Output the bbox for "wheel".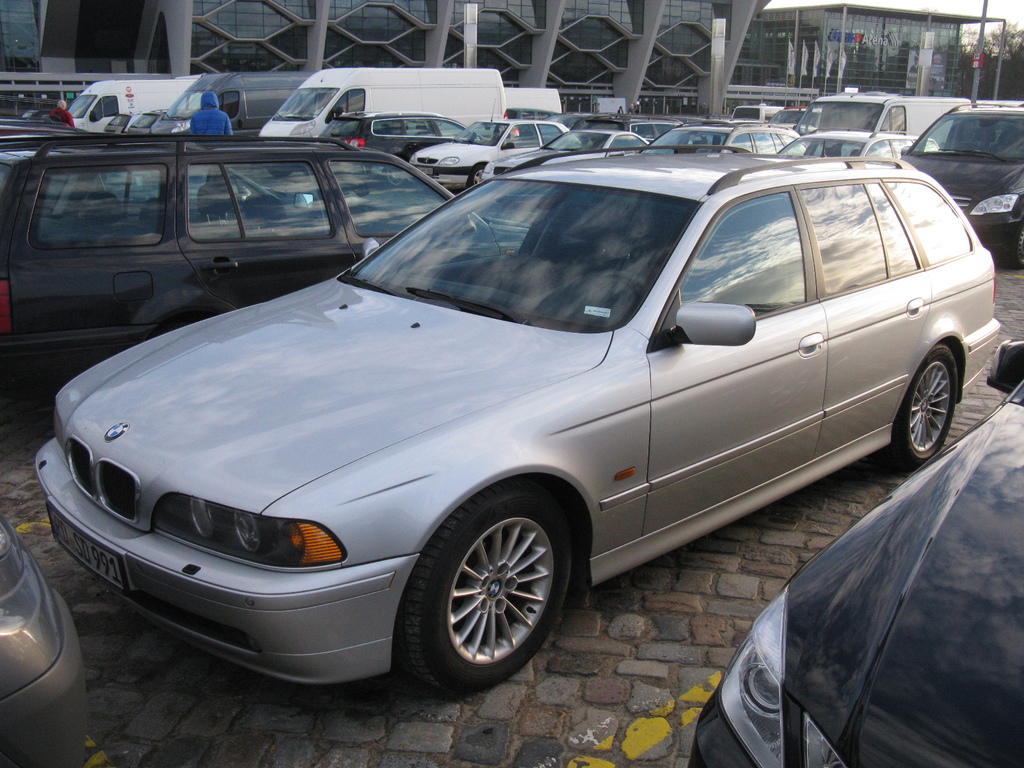
left=874, top=344, right=963, bottom=474.
